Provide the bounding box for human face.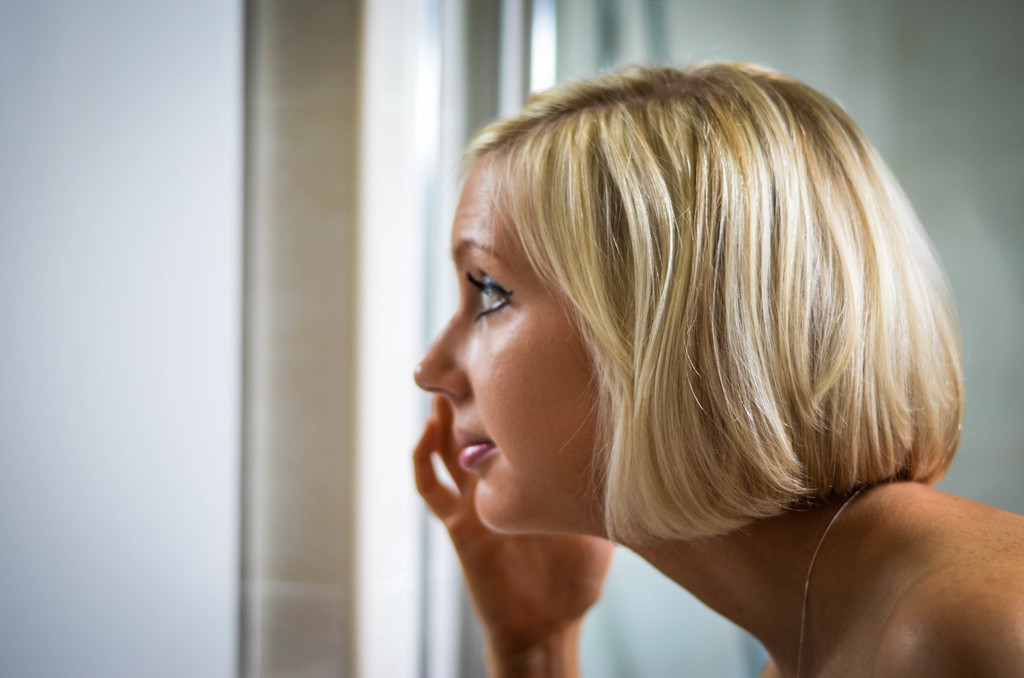
(x1=413, y1=150, x2=617, y2=532).
